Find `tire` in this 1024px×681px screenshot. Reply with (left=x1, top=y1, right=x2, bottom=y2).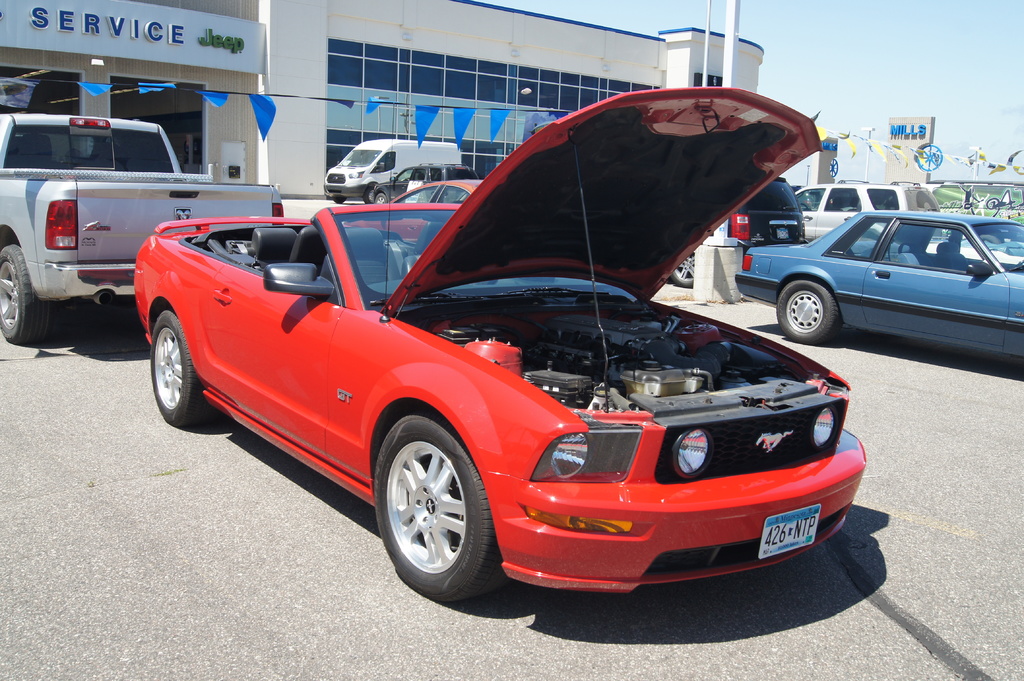
(left=374, top=191, right=388, bottom=207).
